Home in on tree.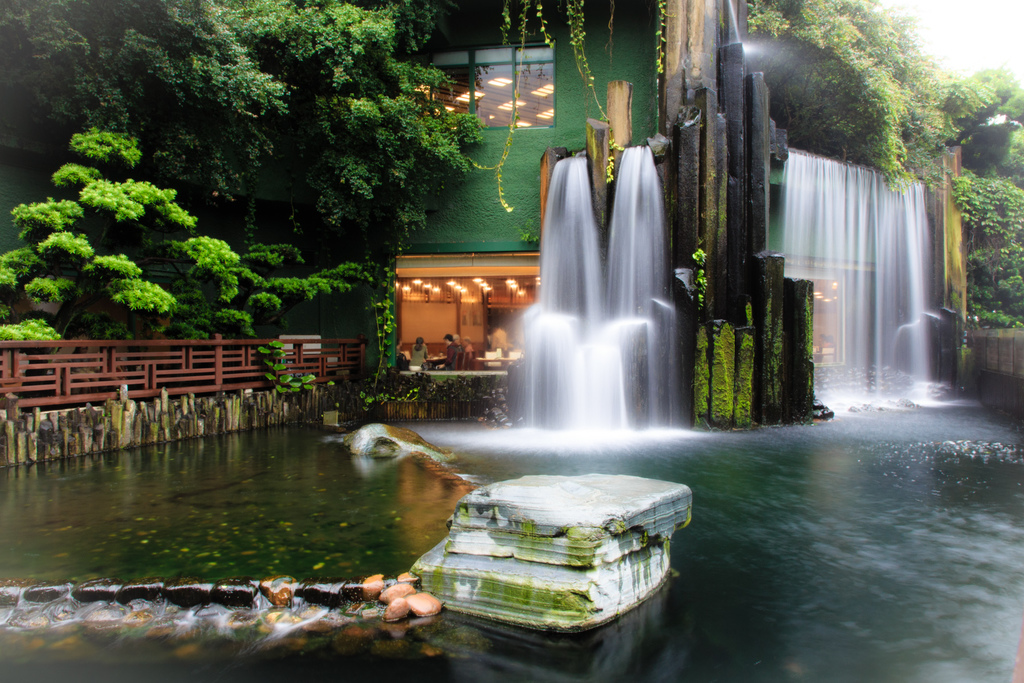
Homed in at bbox=[0, 2, 486, 243].
